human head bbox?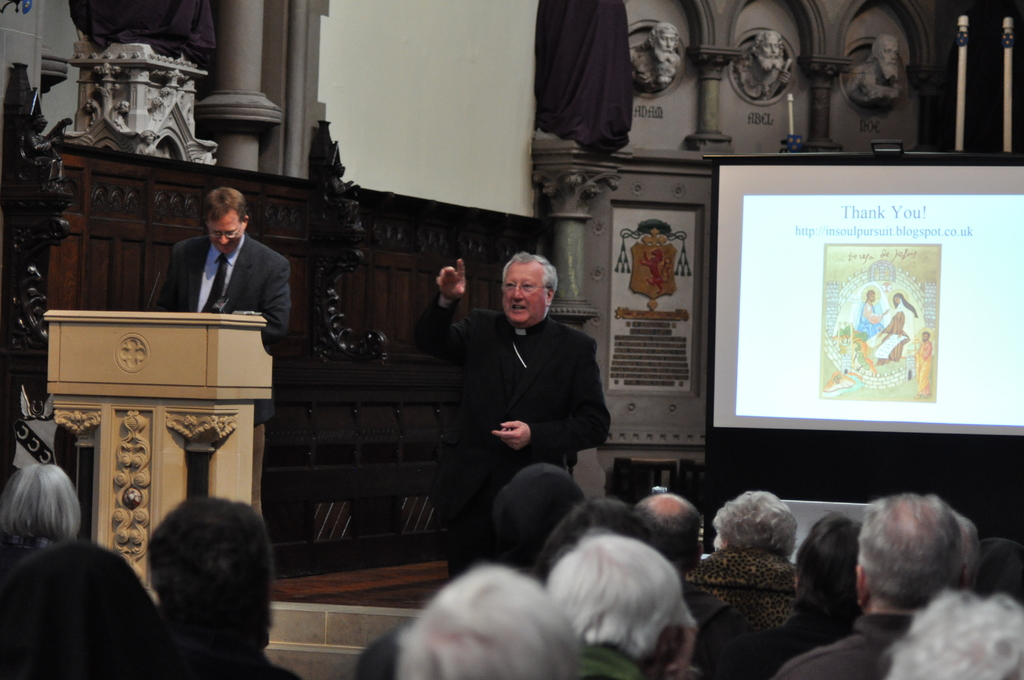
[967,538,1023,605]
